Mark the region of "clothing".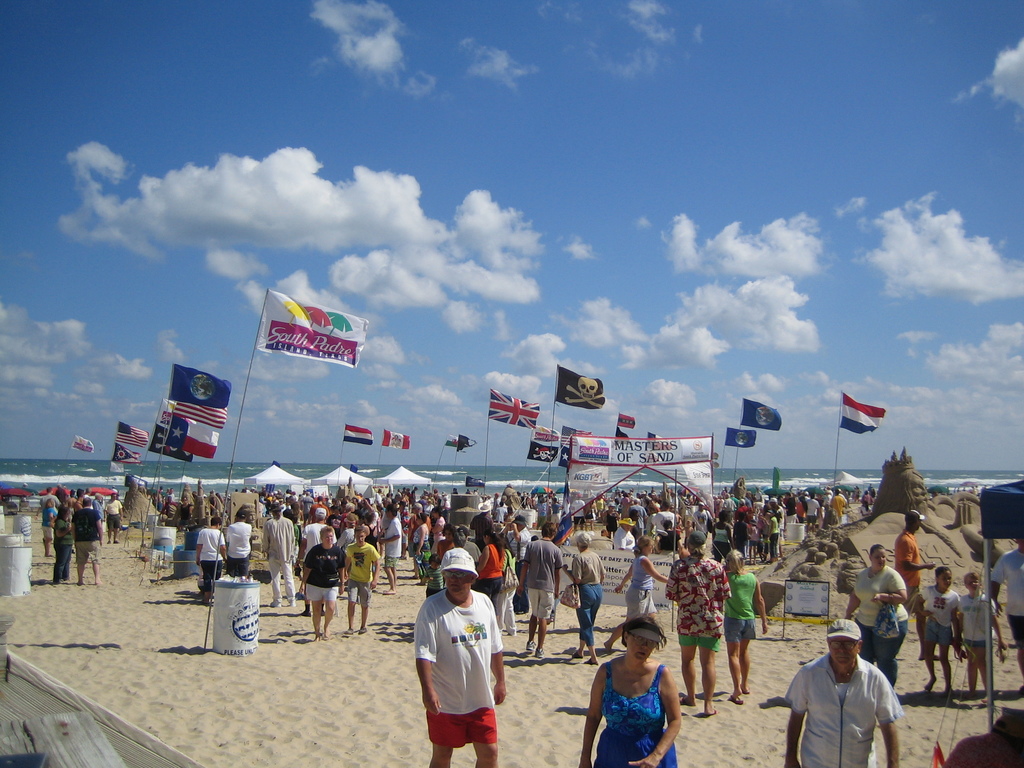
Region: (x1=864, y1=495, x2=872, y2=510).
